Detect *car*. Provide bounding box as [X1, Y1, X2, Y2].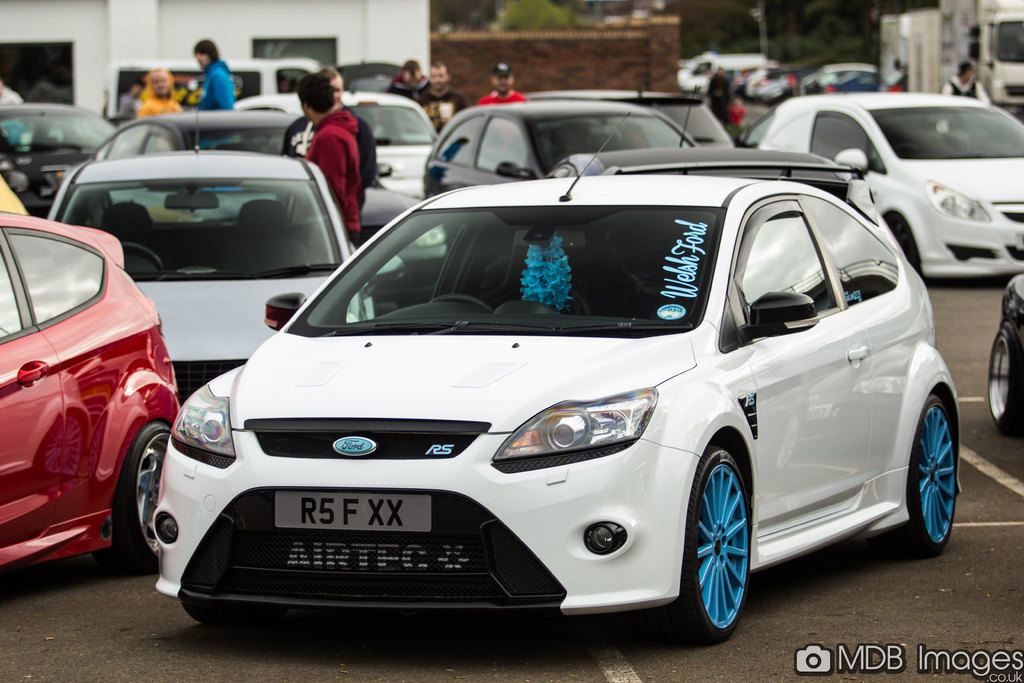
[756, 84, 1023, 280].
